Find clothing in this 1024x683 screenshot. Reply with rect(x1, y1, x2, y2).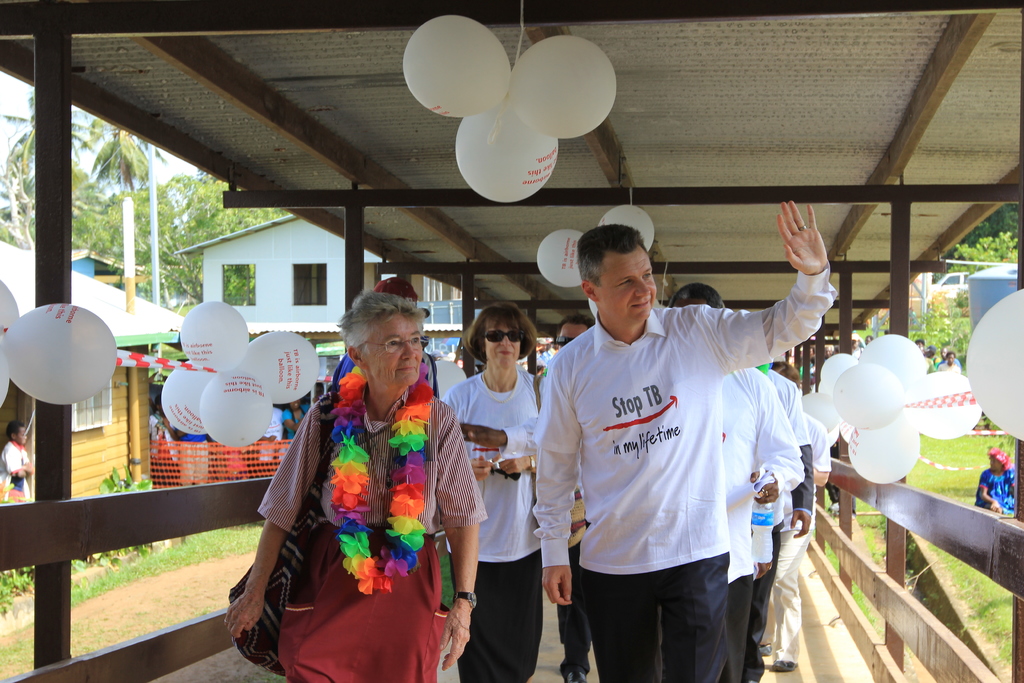
rect(524, 267, 844, 682).
